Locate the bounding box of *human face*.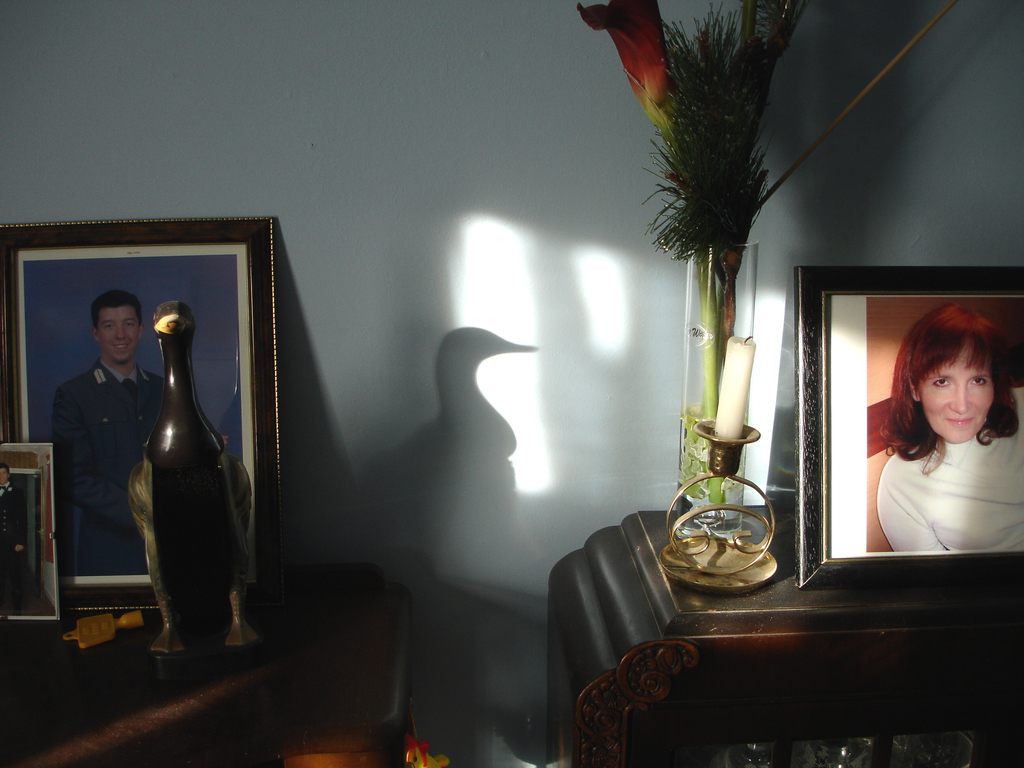
Bounding box: detection(918, 335, 996, 442).
